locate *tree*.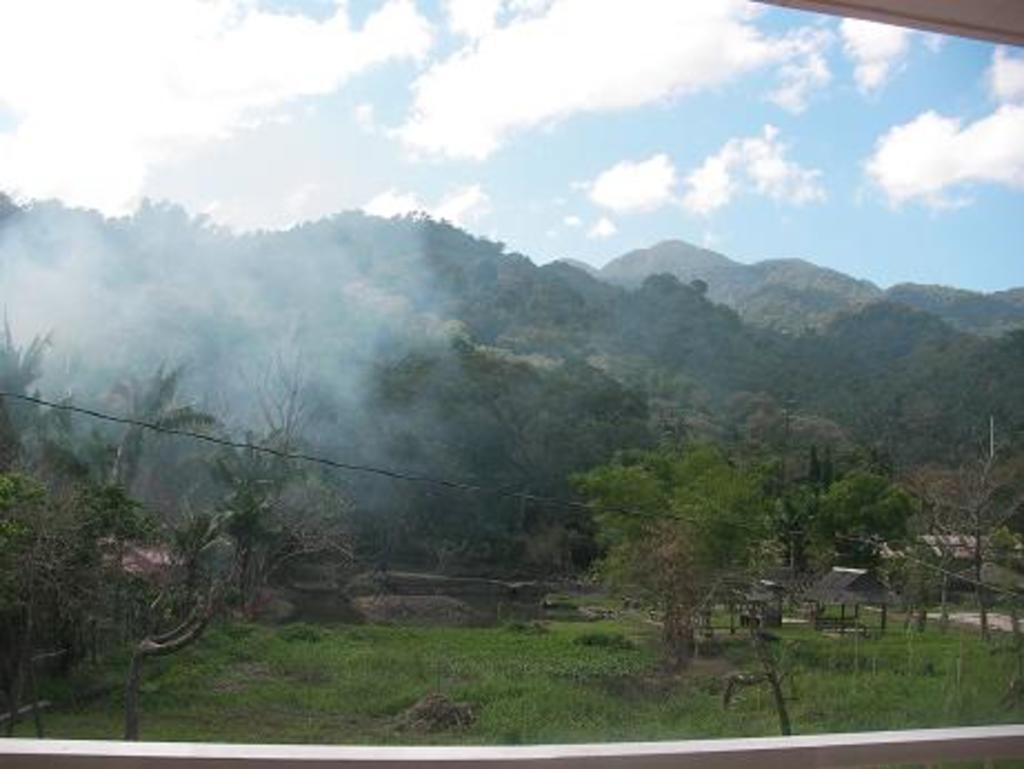
Bounding box: 107,360,200,489.
